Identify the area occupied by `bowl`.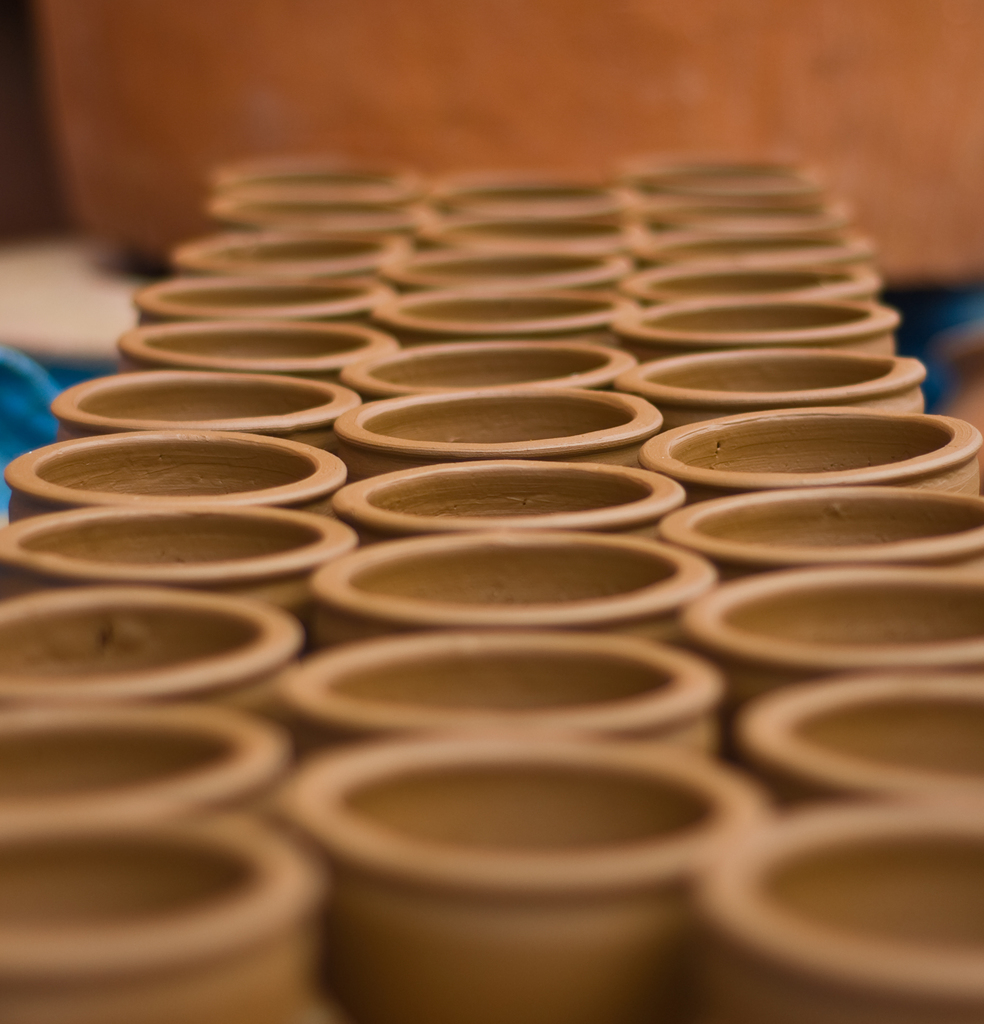
Area: {"left": 415, "top": 218, "right": 643, "bottom": 255}.
